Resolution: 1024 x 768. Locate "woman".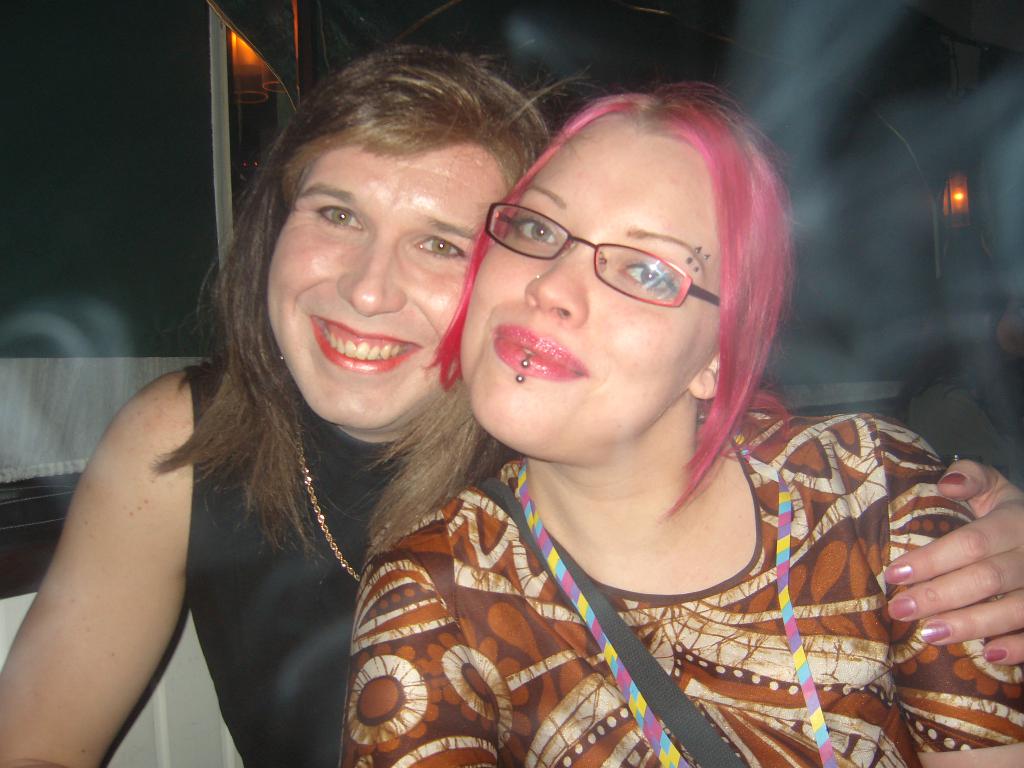
bbox(326, 72, 1023, 767).
